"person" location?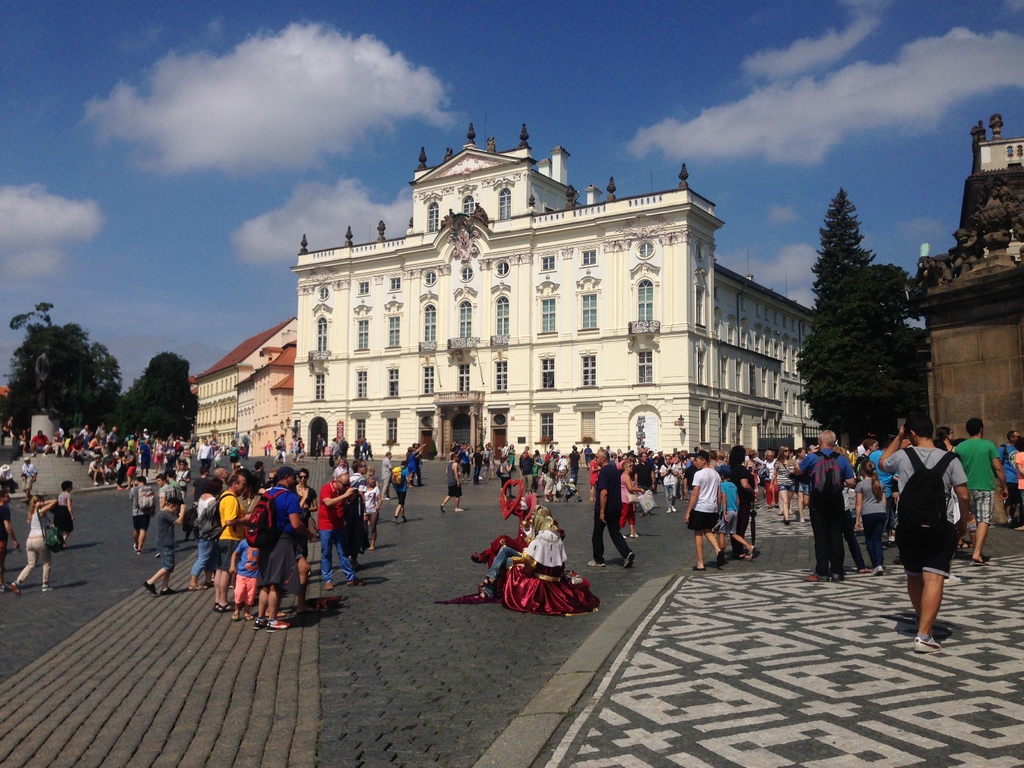
(x1=31, y1=419, x2=198, y2=481)
